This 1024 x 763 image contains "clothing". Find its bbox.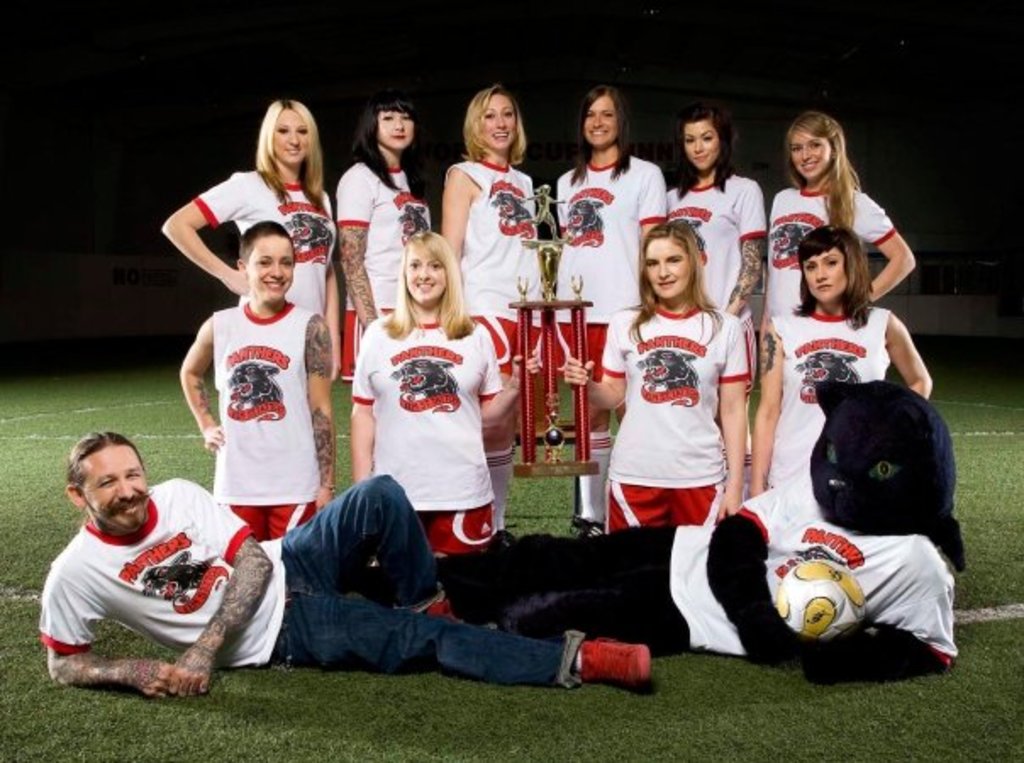
(left=456, top=156, right=543, bottom=378).
